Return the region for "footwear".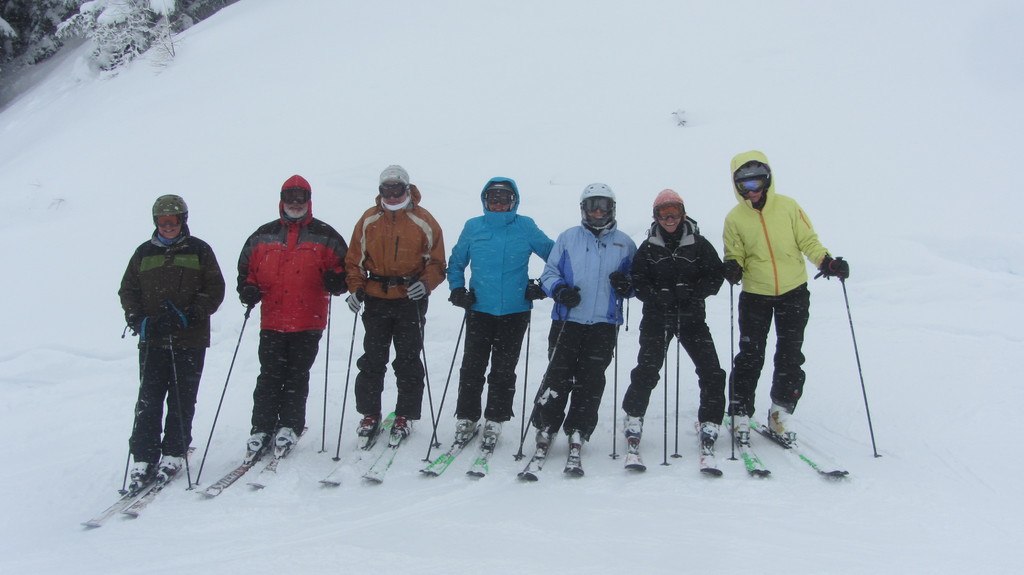
(456, 415, 476, 430).
